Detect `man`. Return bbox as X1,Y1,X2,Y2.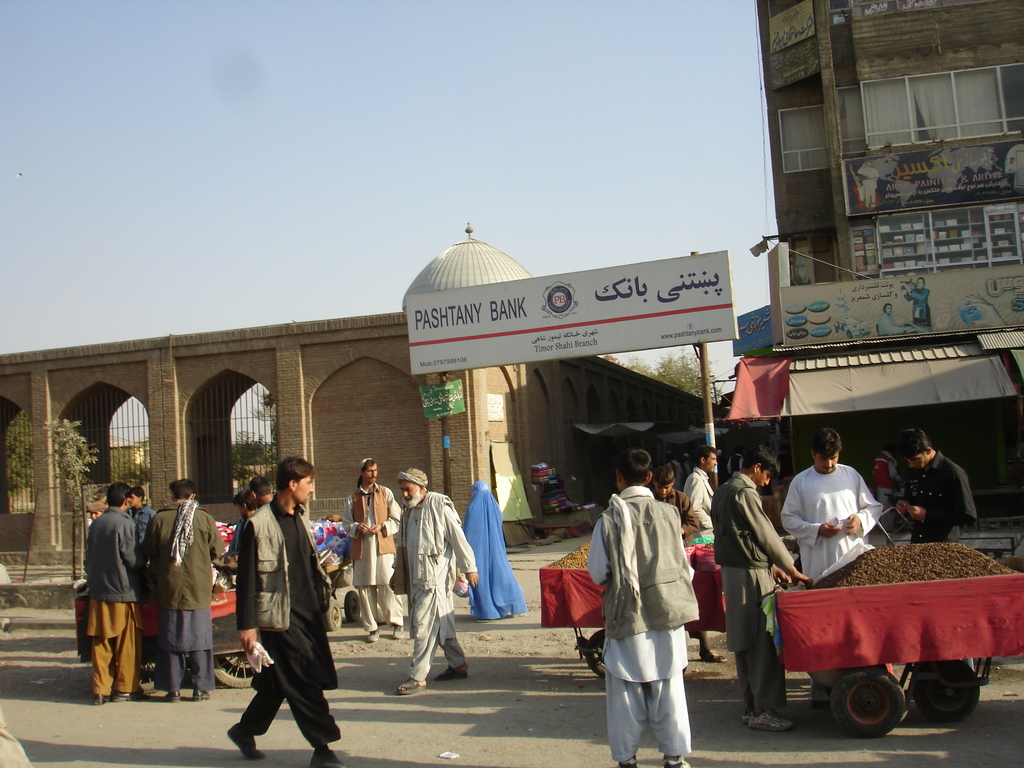
682,444,719,539.
